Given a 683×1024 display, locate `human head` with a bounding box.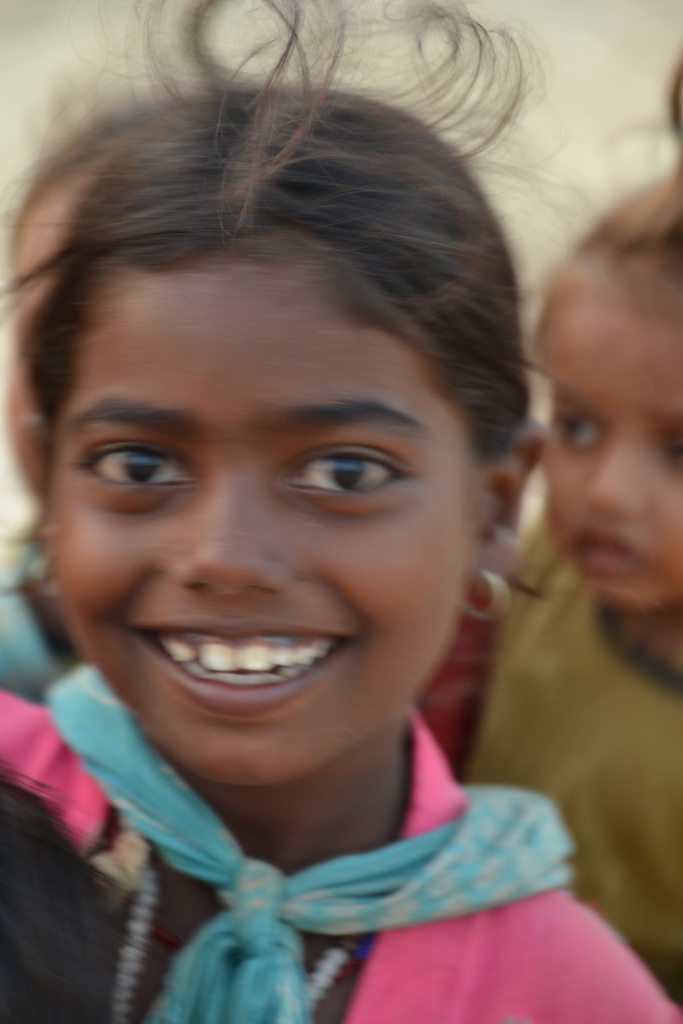
Located: (51,11,533,813).
